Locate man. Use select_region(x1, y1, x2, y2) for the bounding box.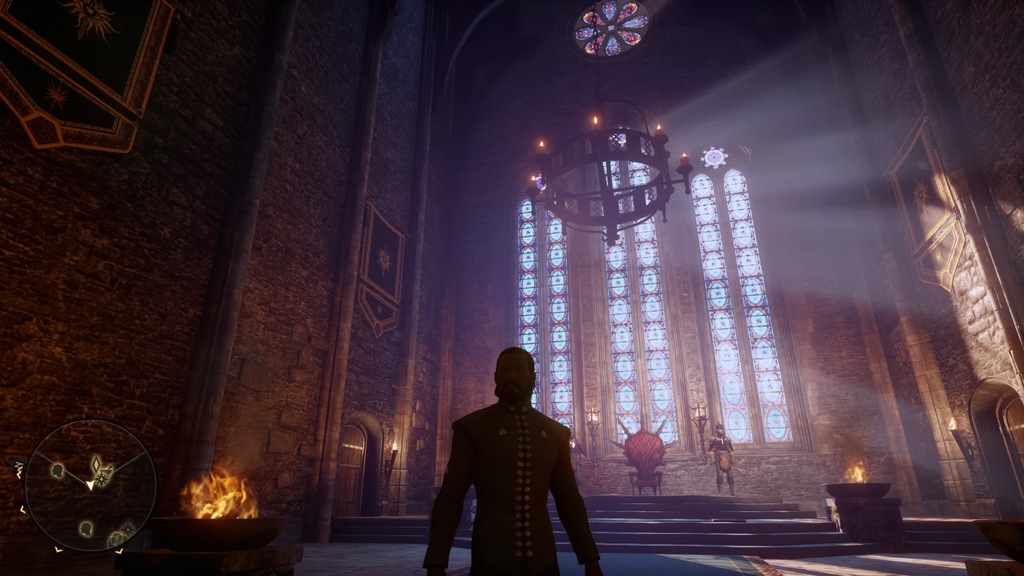
select_region(426, 347, 604, 575).
